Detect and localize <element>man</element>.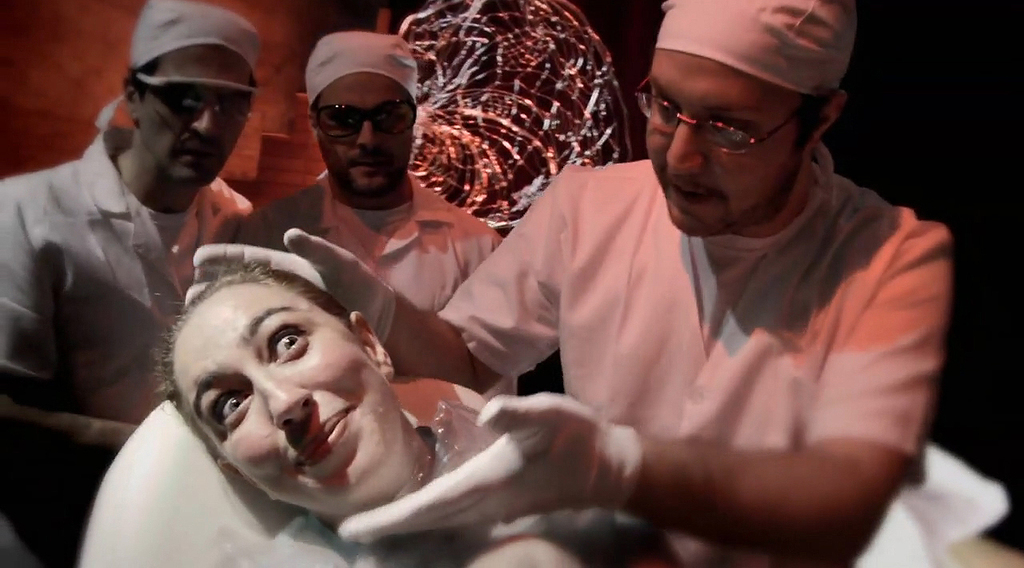
Localized at [x1=245, y1=33, x2=515, y2=390].
